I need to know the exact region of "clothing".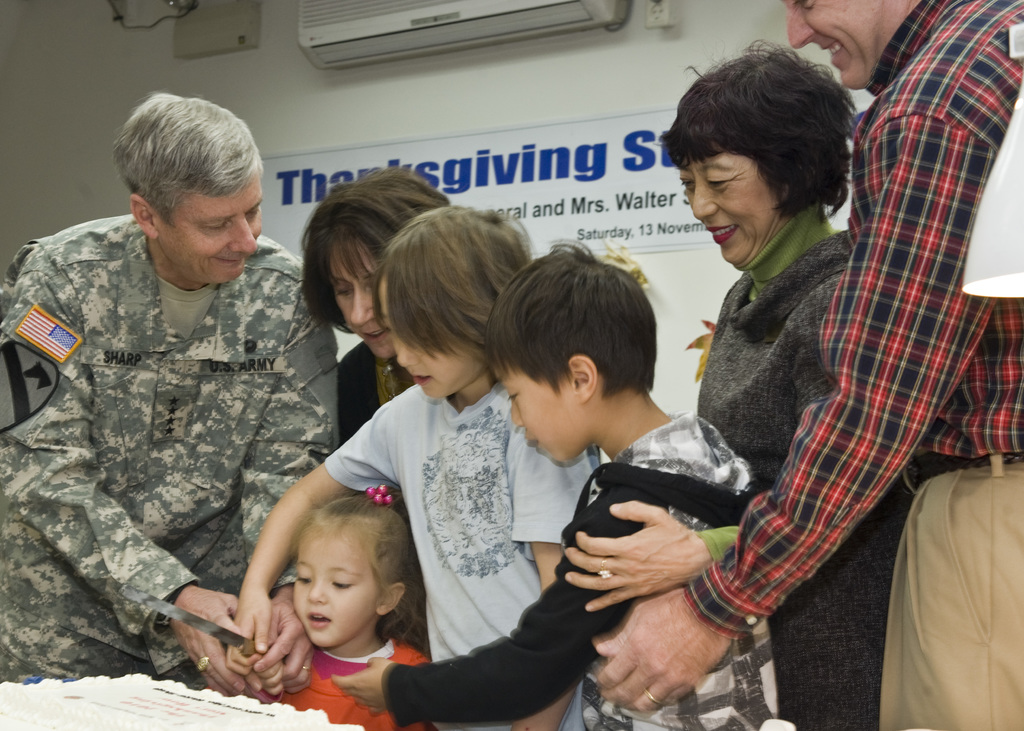
Region: 244, 636, 422, 730.
